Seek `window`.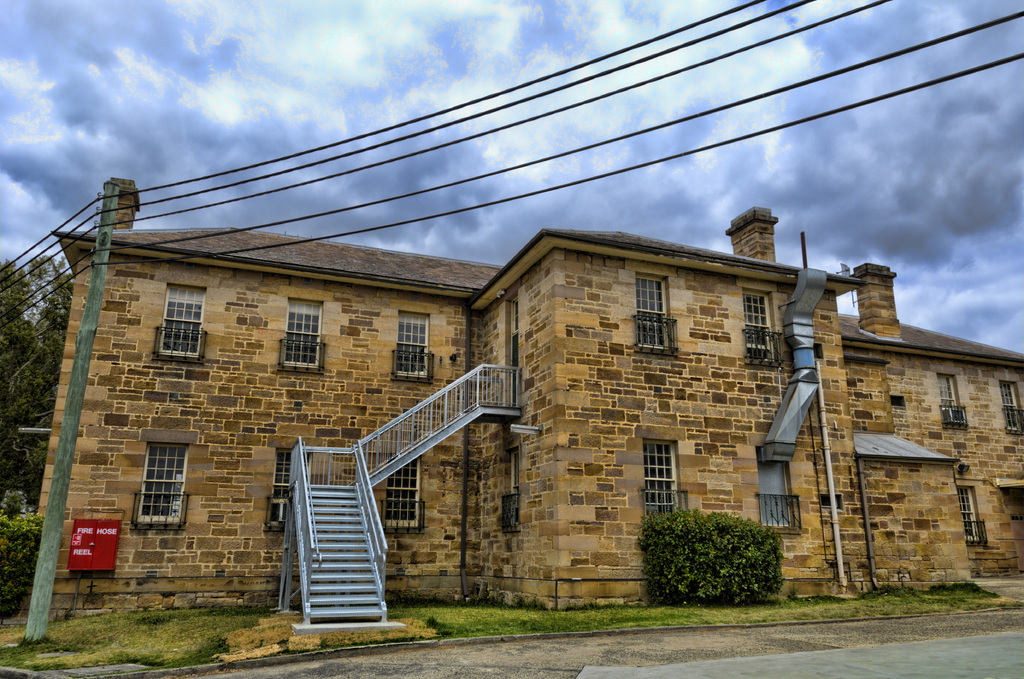
[left=956, top=481, right=984, bottom=547].
